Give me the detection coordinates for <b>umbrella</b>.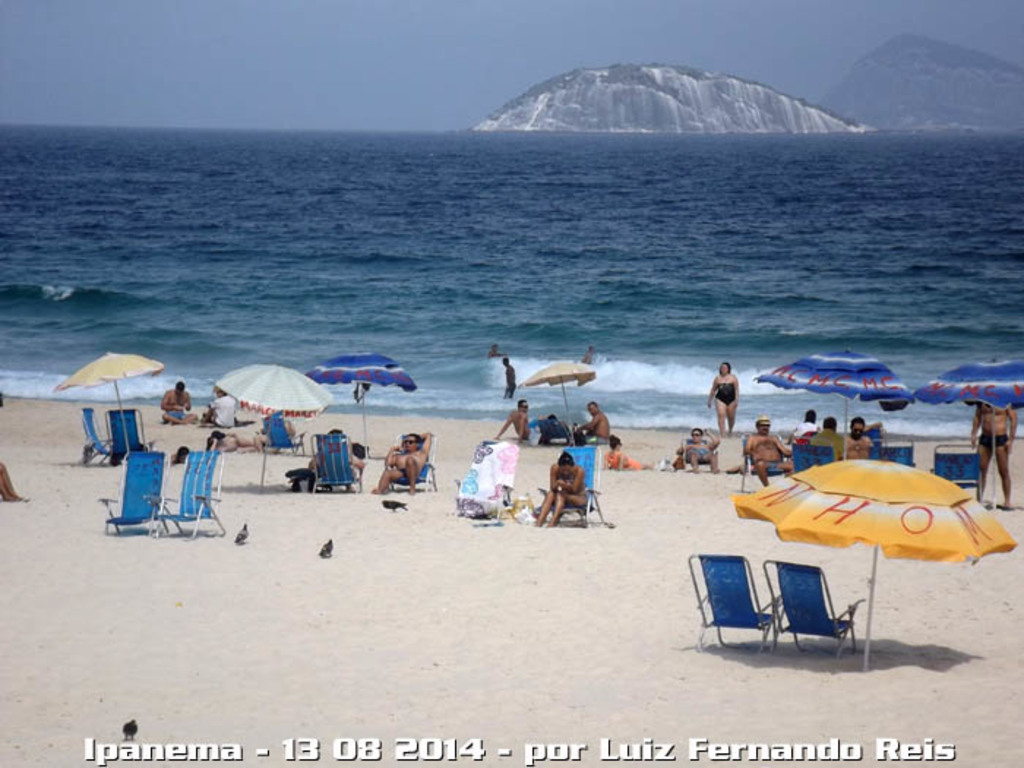
box(758, 348, 911, 456).
